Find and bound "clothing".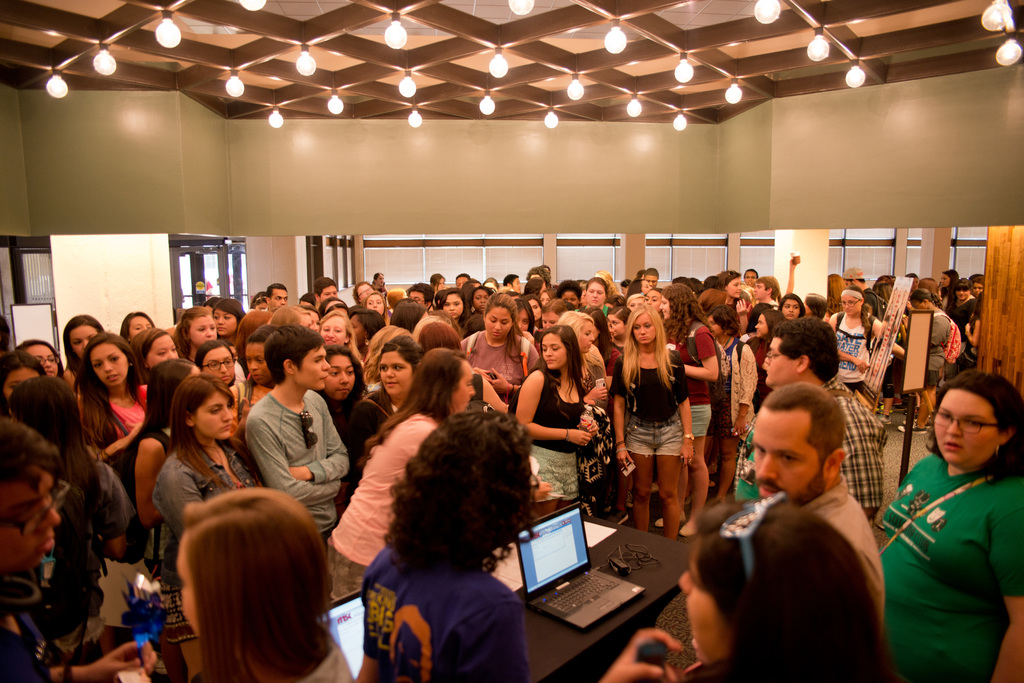
Bound: pyautogui.locateOnScreen(0, 576, 56, 682).
